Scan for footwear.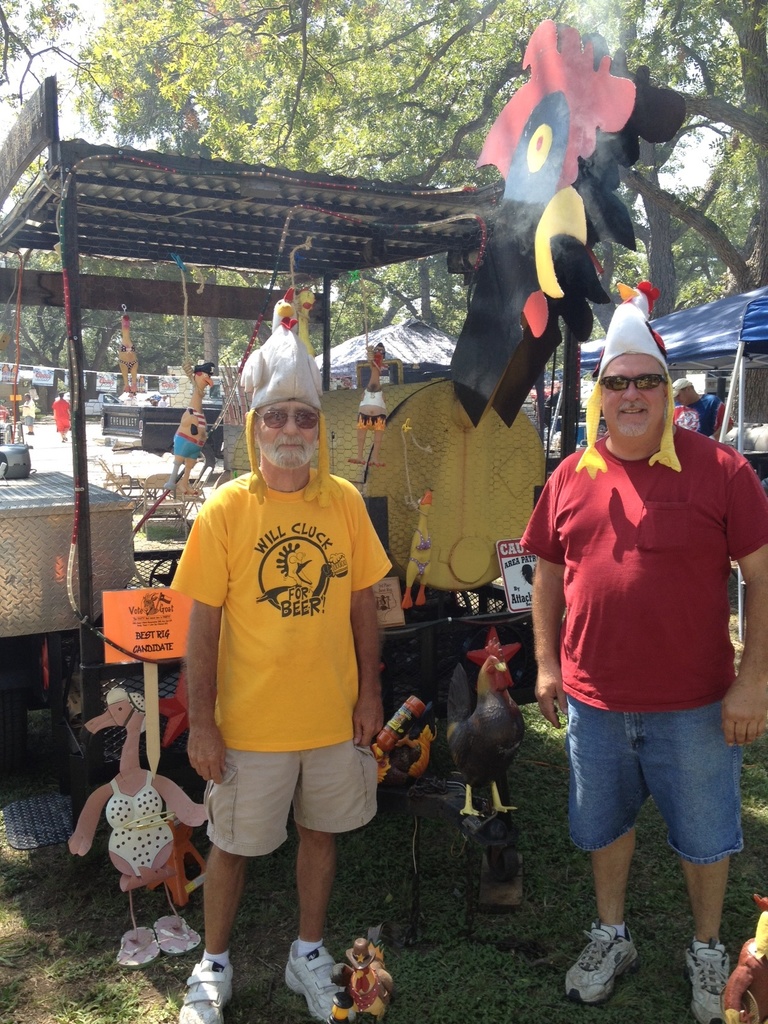
Scan result: <bbox>562, 922, 632, 1012</bbox>.
